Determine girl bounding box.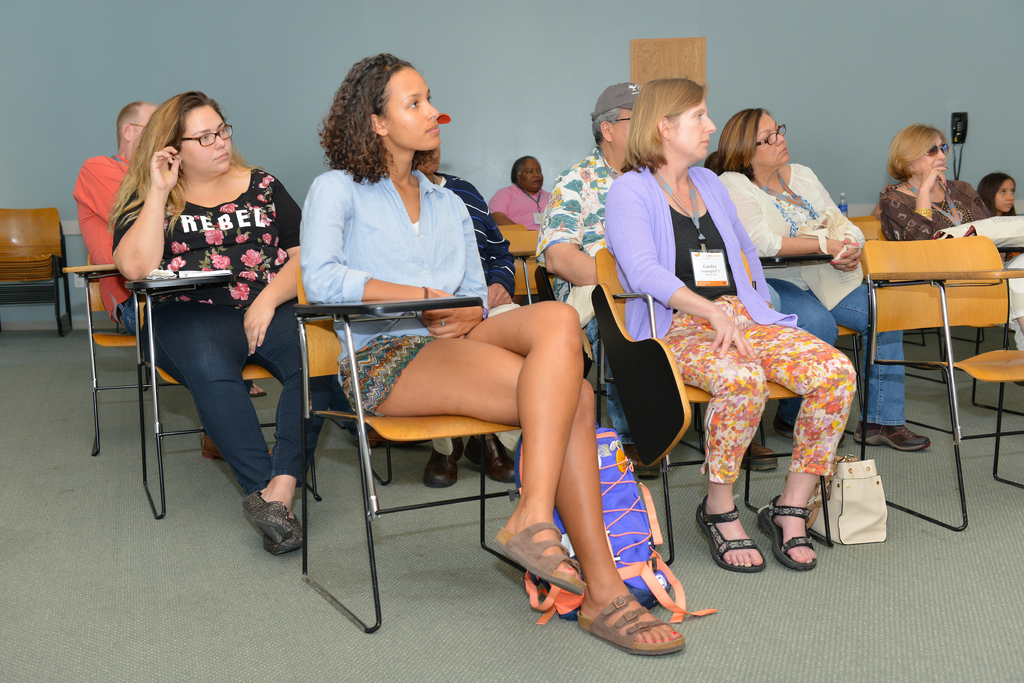
Determined: detection(605, 67, 859, 576).
